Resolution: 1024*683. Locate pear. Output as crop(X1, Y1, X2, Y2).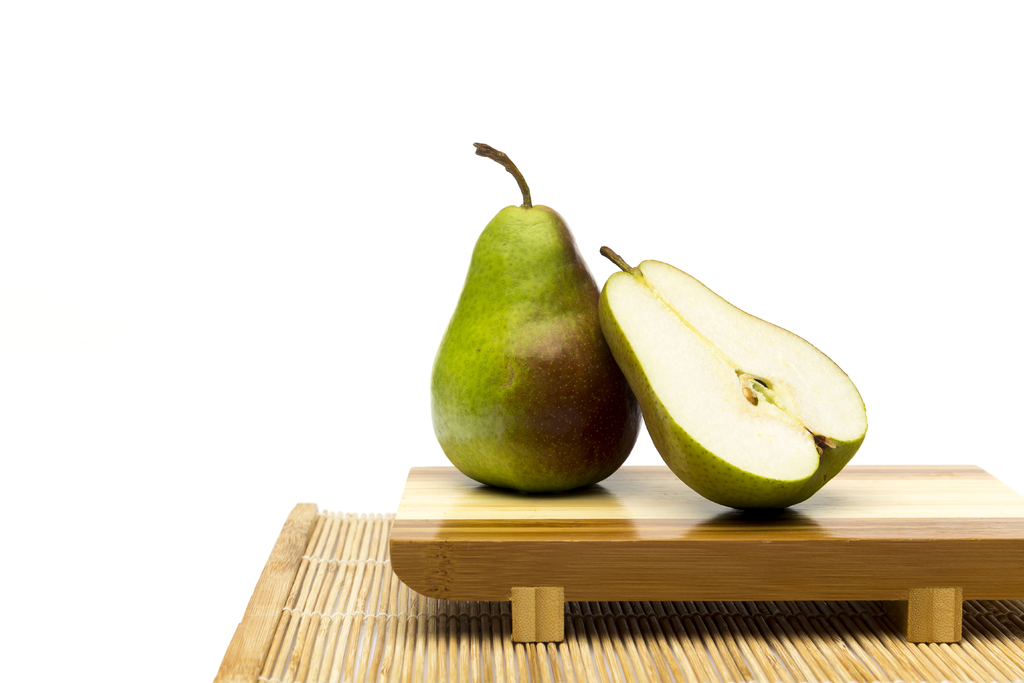
crop(596, 261, 868, 513).
